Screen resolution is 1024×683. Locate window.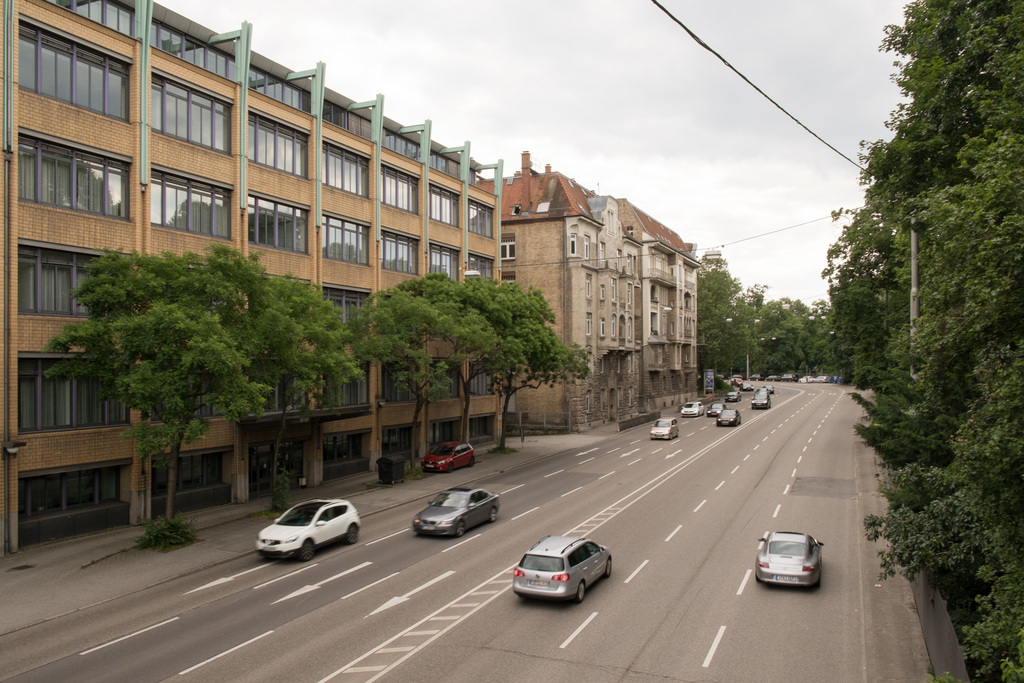
(323,99,376,145).
